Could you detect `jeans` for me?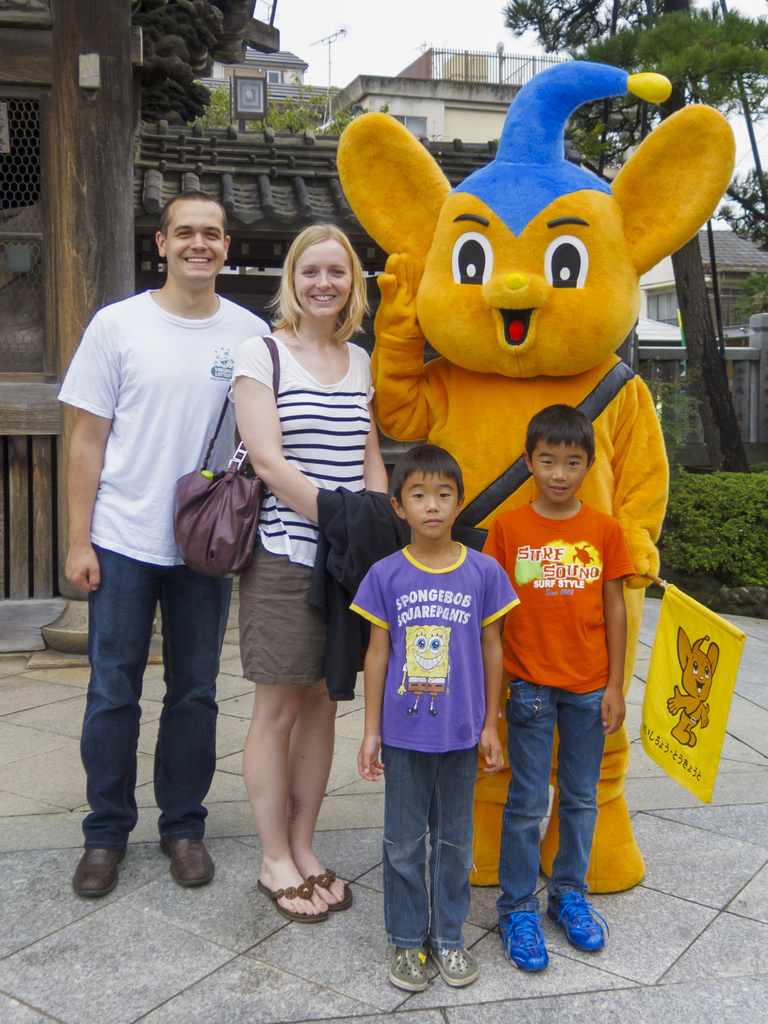
Detection result: 234 536 386 696.
